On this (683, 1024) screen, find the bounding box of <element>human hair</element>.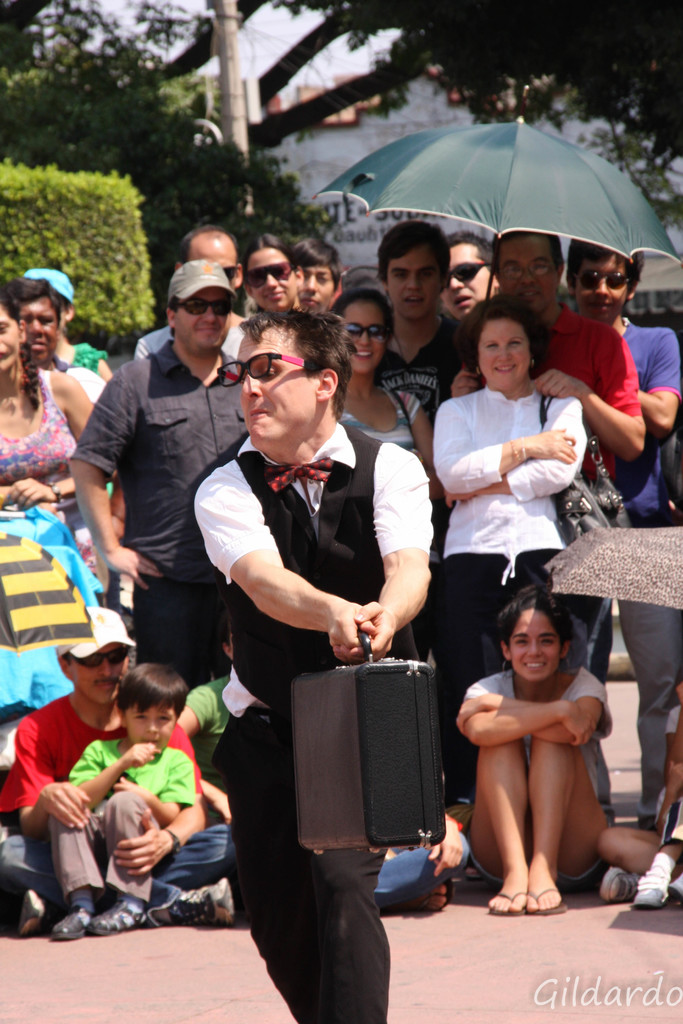
Bounding box: pyautogui.locateOnScreen(174, 224, 243, 264).
